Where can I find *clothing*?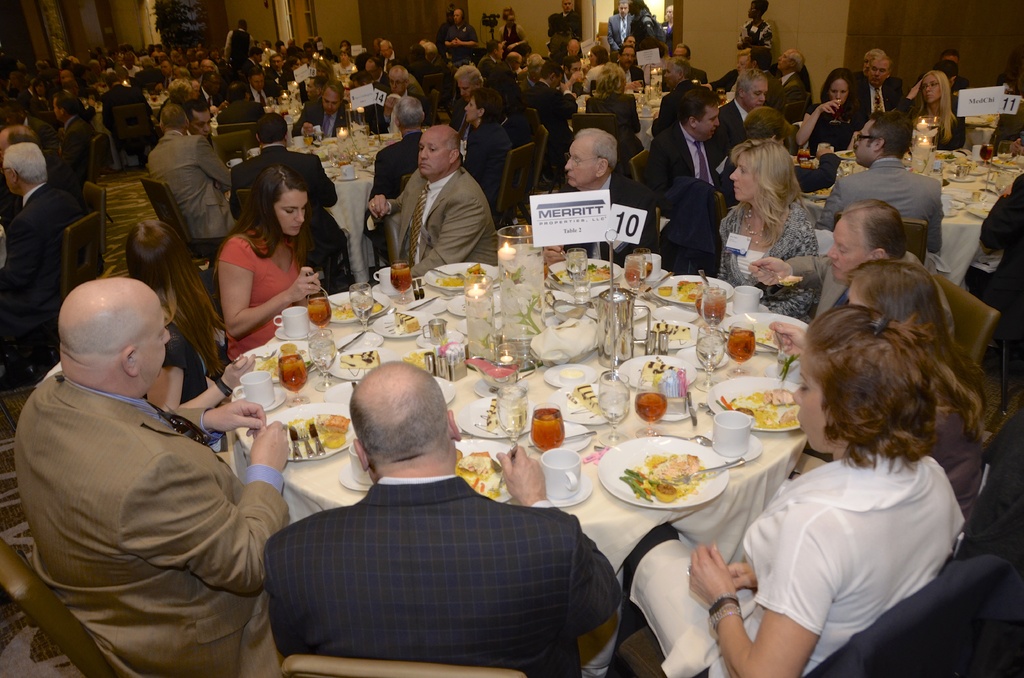
You can find it at {"x1": 442, "y1": 22, "x2": 479, "y2": 62}.
